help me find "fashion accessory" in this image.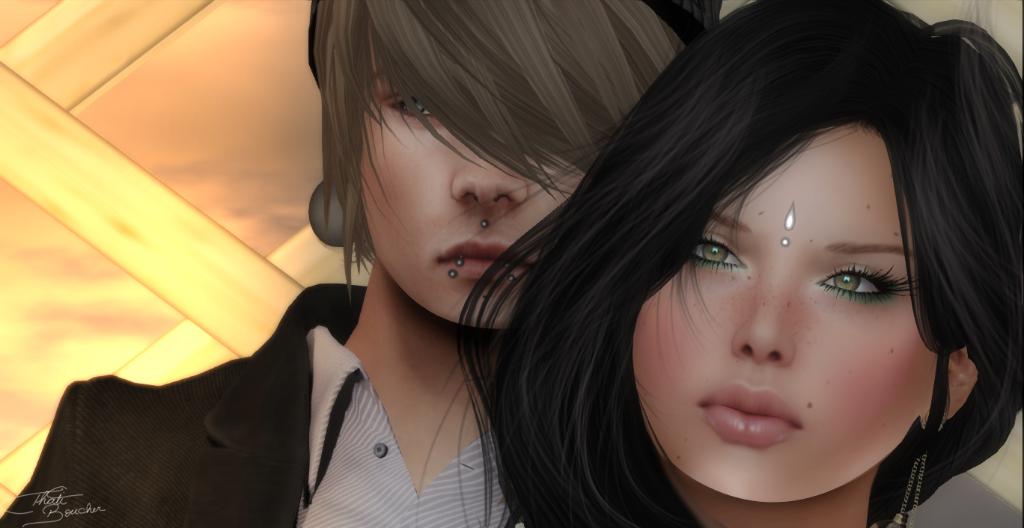
Found it: (508,265,511,272).
